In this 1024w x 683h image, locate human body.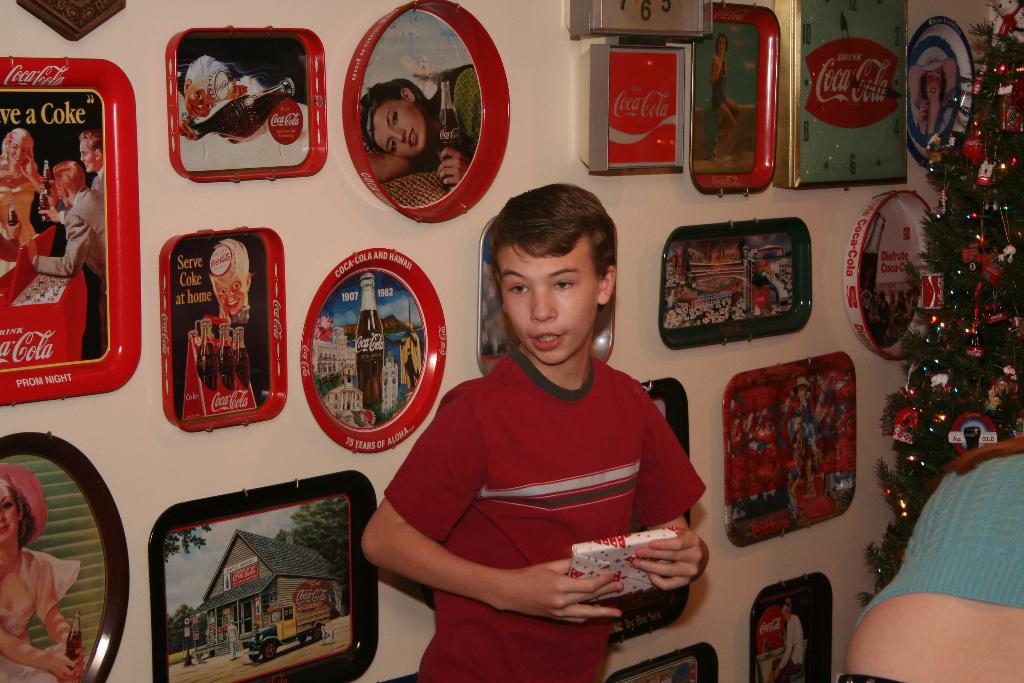
Bounding box: [left=360, top=65, right=483, bottom=179].
